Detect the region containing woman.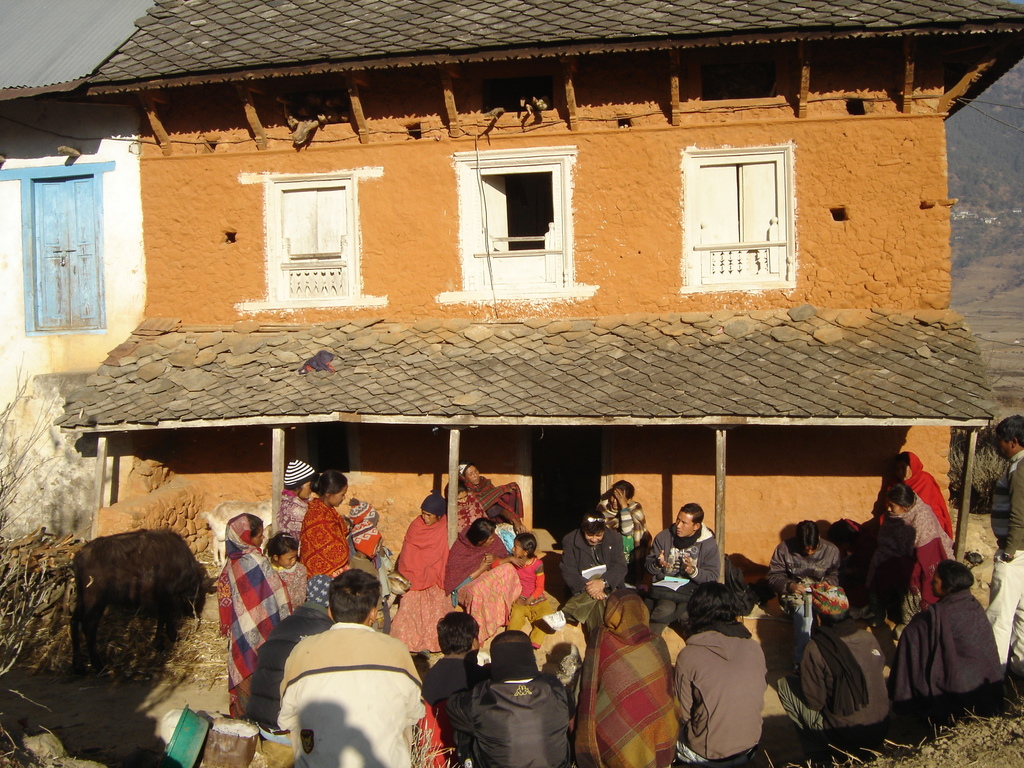
298/470/354/602.
